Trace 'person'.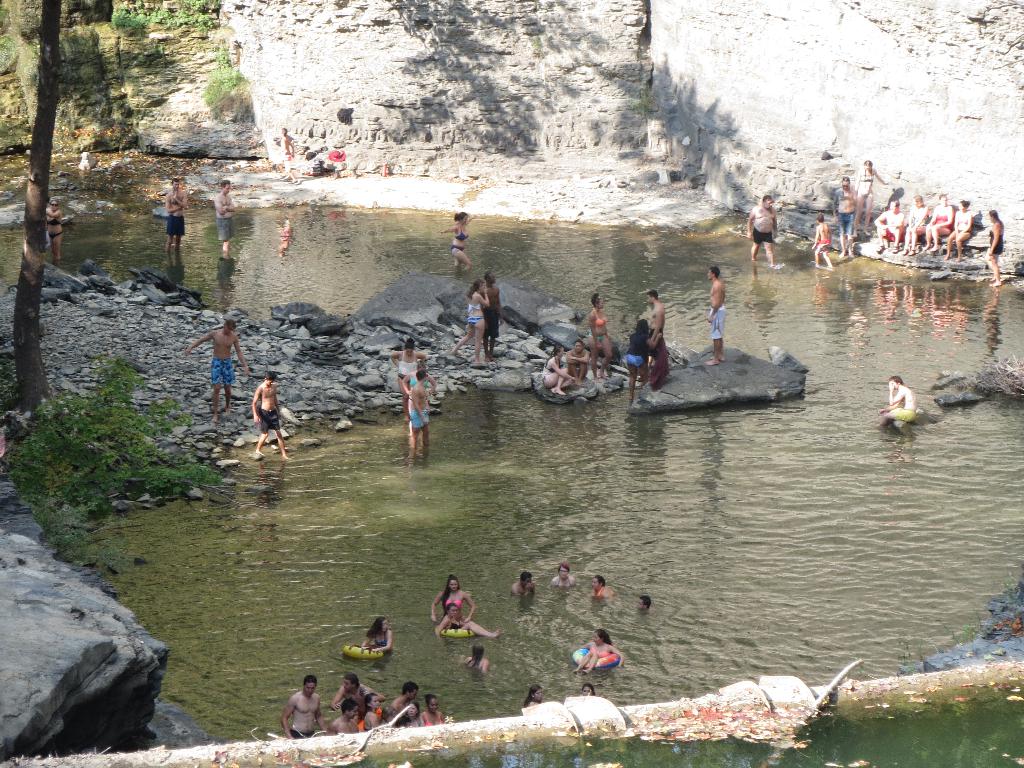
Traced to locate(509, 570, 538, 595).
